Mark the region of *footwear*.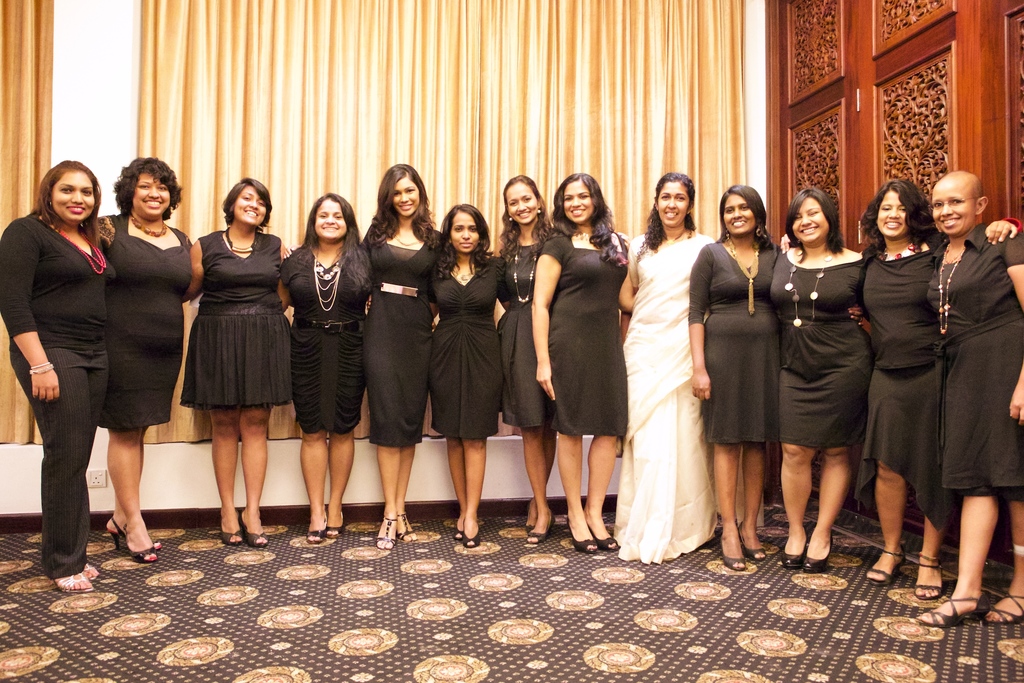
Region: (left=863, top=549, right=904, bottom=583).
